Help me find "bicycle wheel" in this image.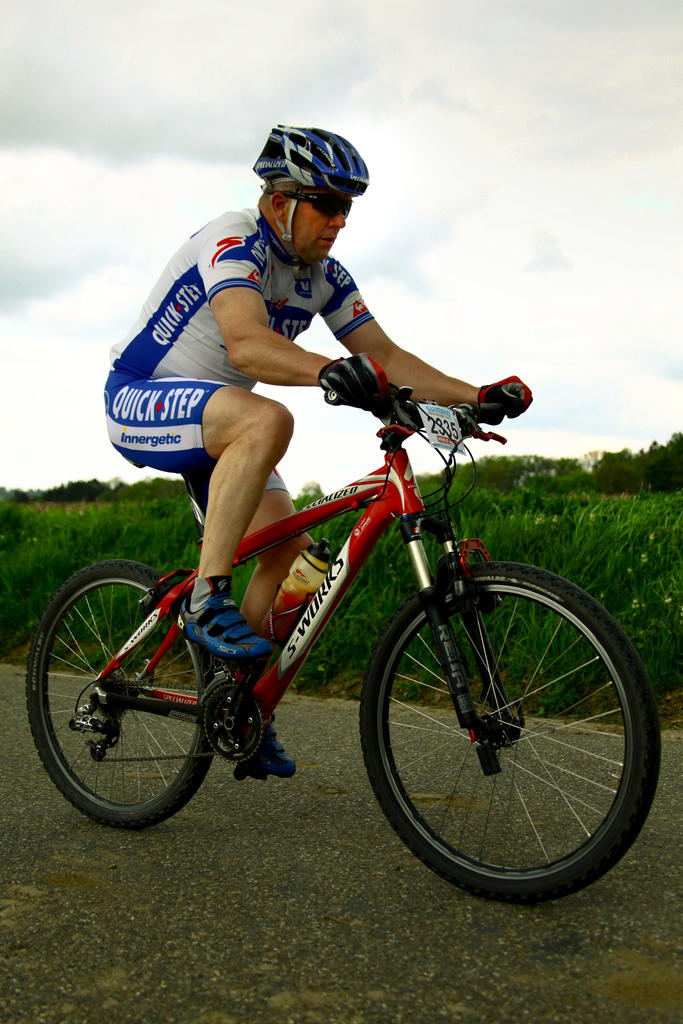
Found it: BBox(28, 561, 220, 832).
